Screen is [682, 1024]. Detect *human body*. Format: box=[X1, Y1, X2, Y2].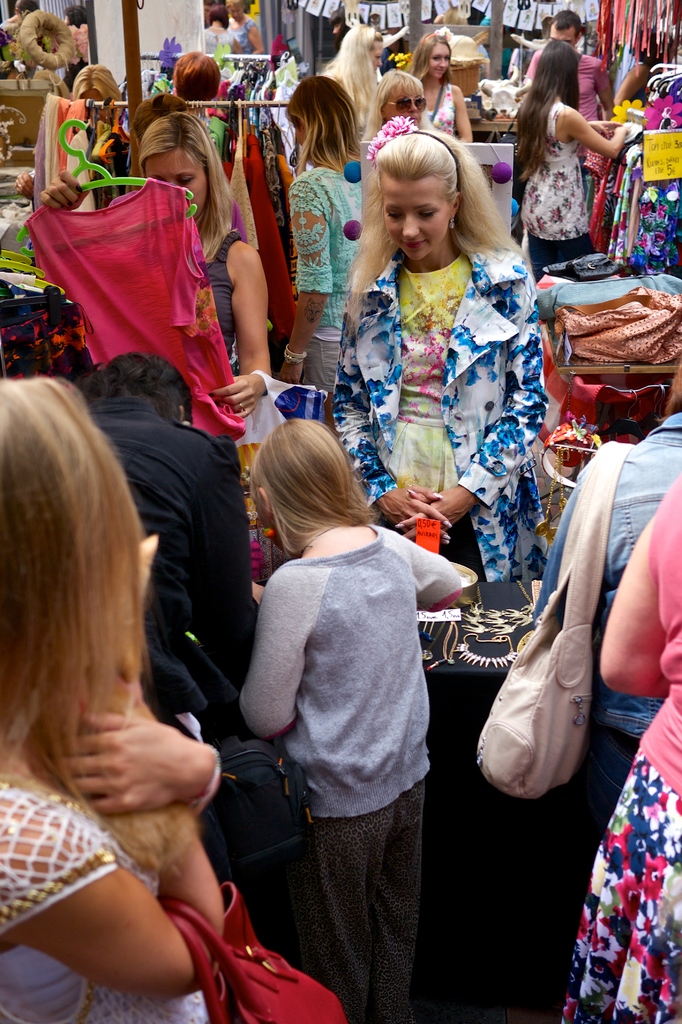
box=[520, 46, 622, 120].
